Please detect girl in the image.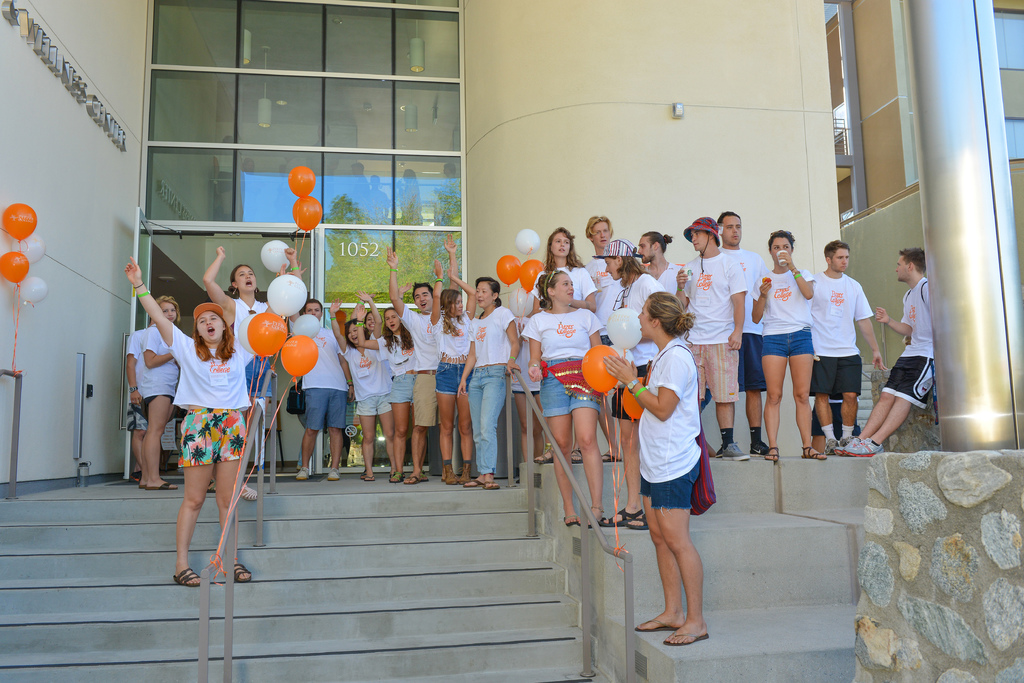
bbox(751, 231, 819, 454).
